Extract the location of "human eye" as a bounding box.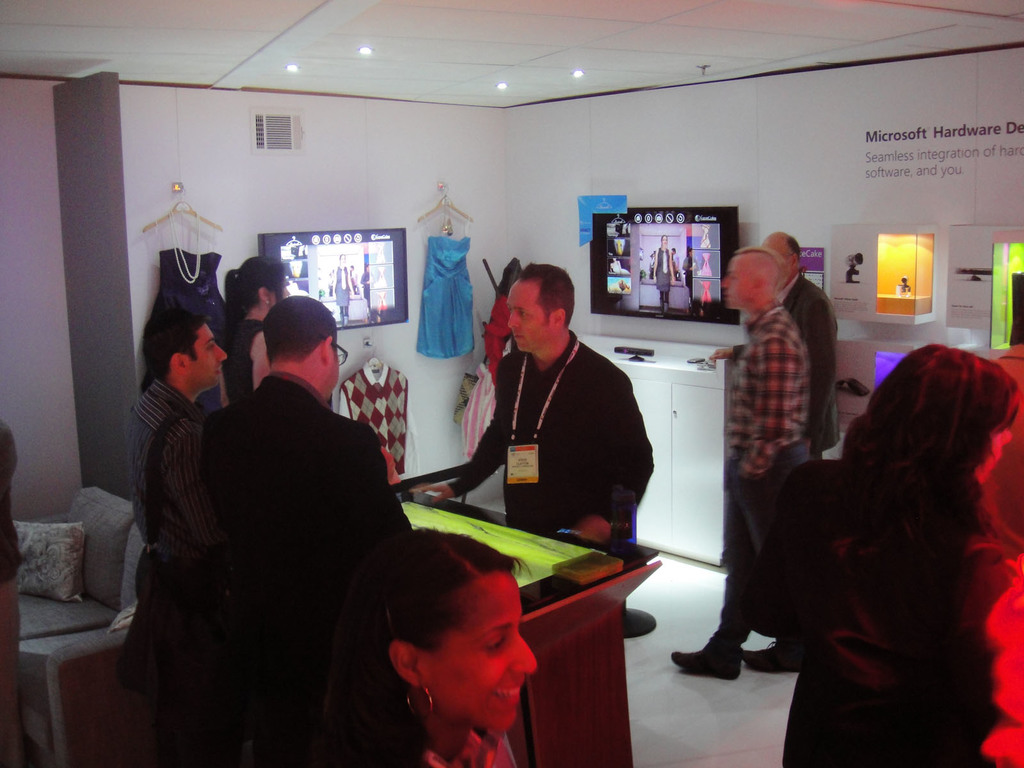
<region>725, 277, 738, 284</region>.
